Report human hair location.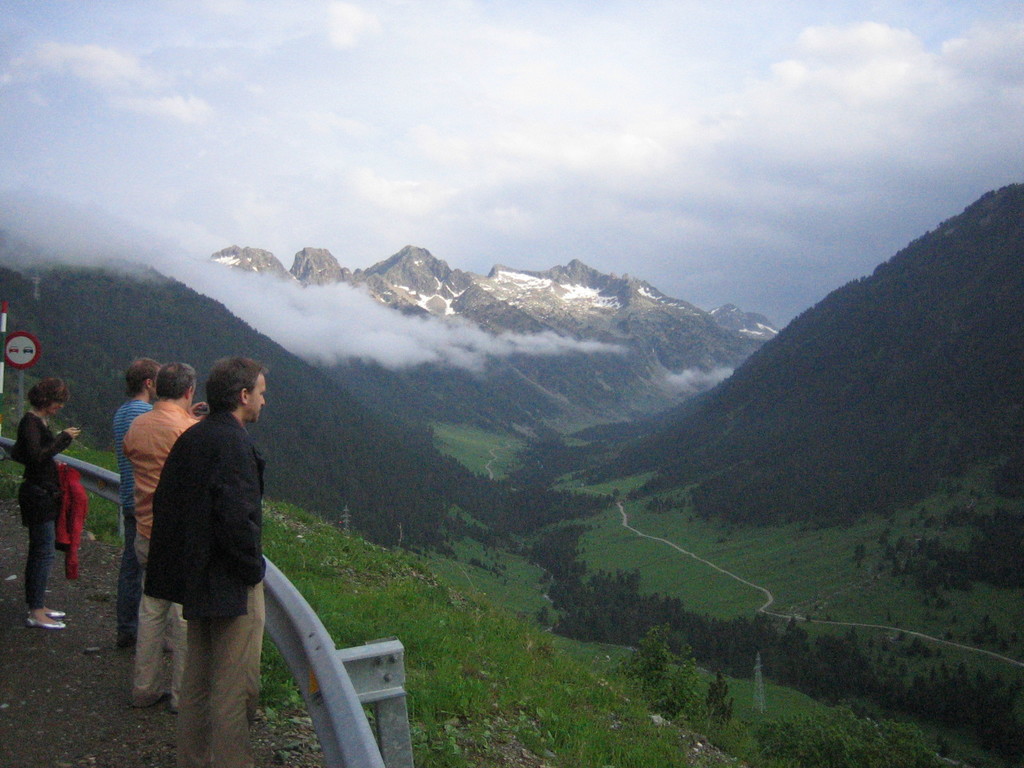
Report: {"x1": 26, "y1": 378, "x2": 71, "y2": 411}.
